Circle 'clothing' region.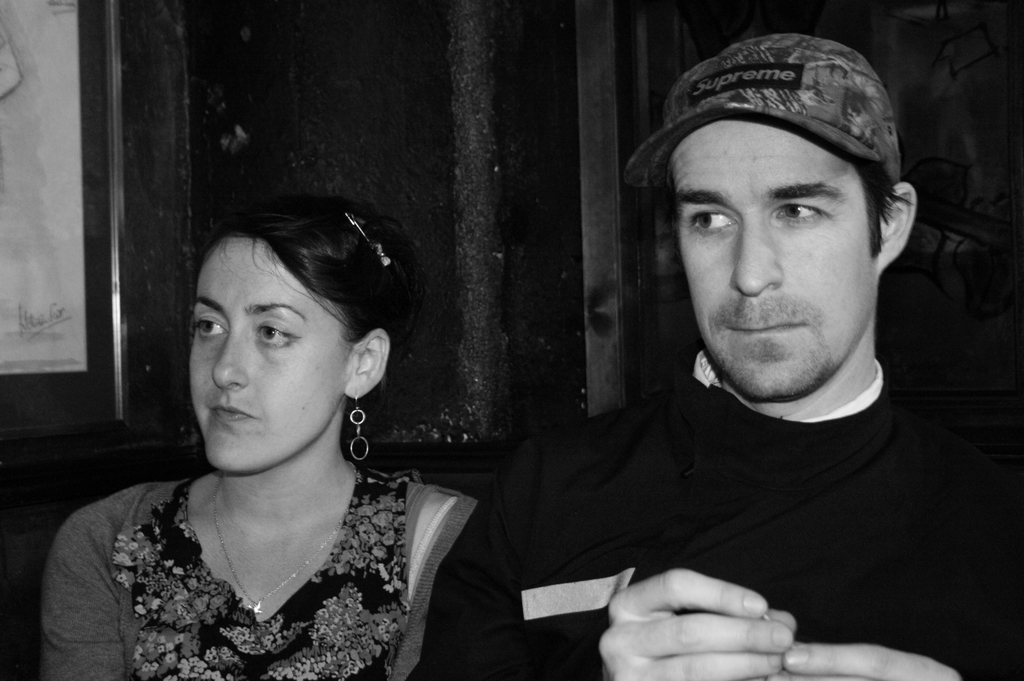
Region: box=[419, 344, 1023, 680].
